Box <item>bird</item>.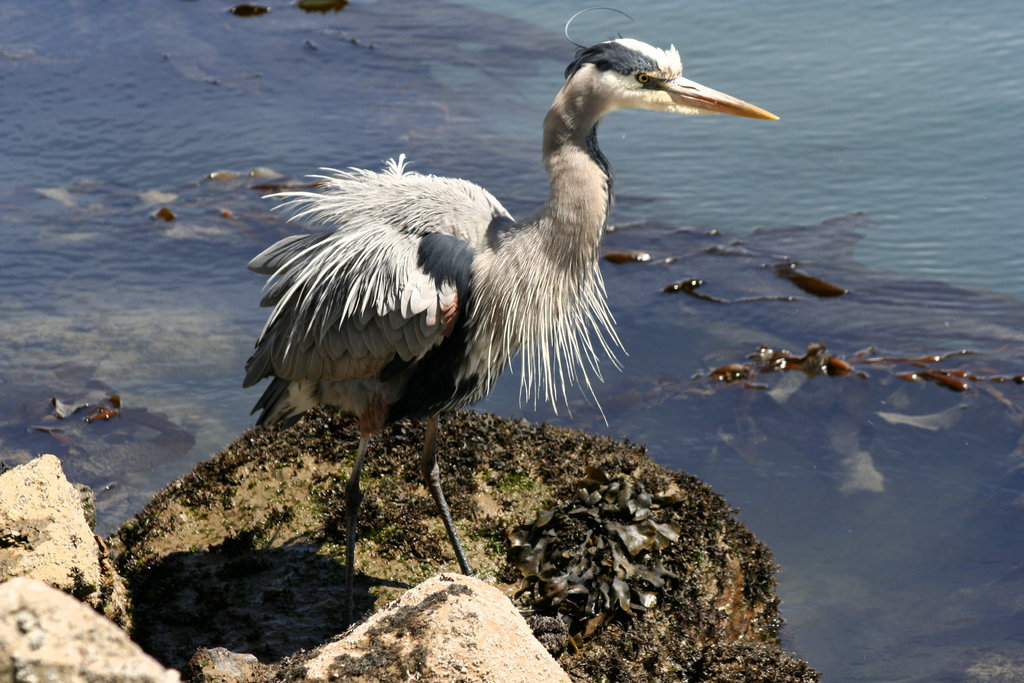
crop(234, 82, 750, 577).
